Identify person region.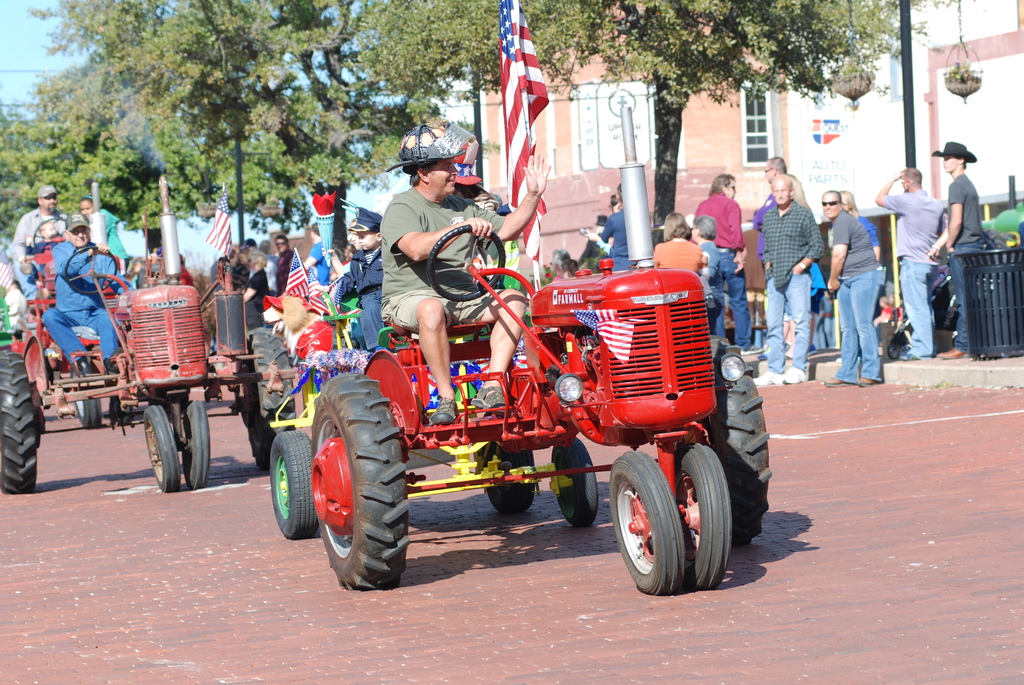
Region: BBox(43, 209, 124, 366).
